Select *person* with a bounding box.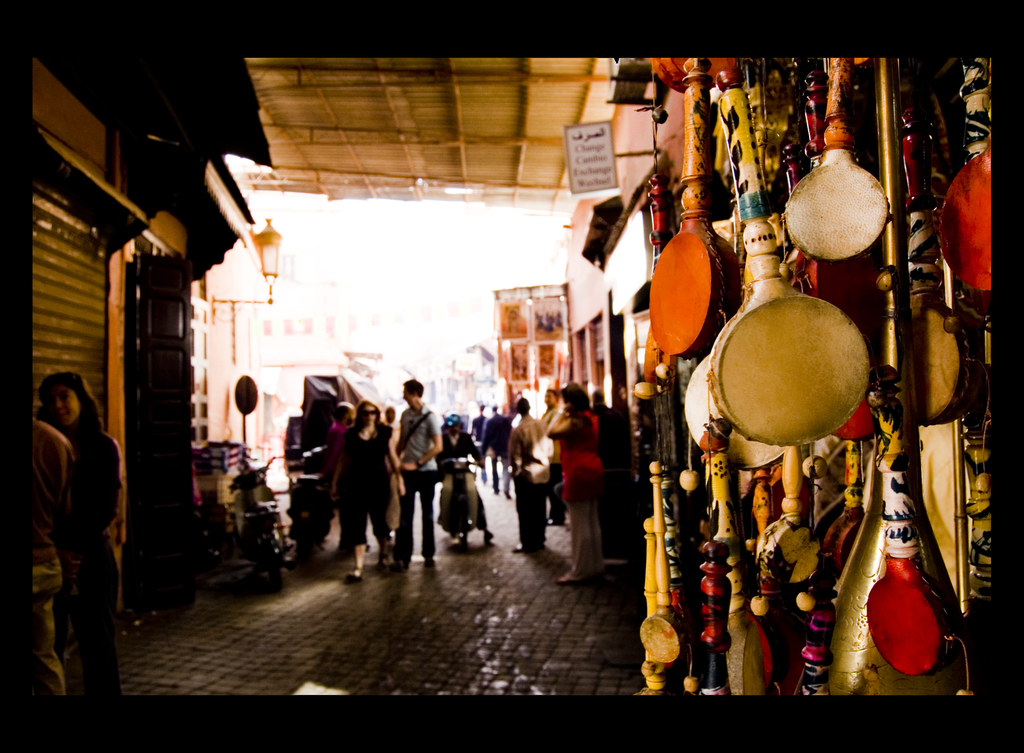
(x1=454, y1=399, x2=488, y2=453).
